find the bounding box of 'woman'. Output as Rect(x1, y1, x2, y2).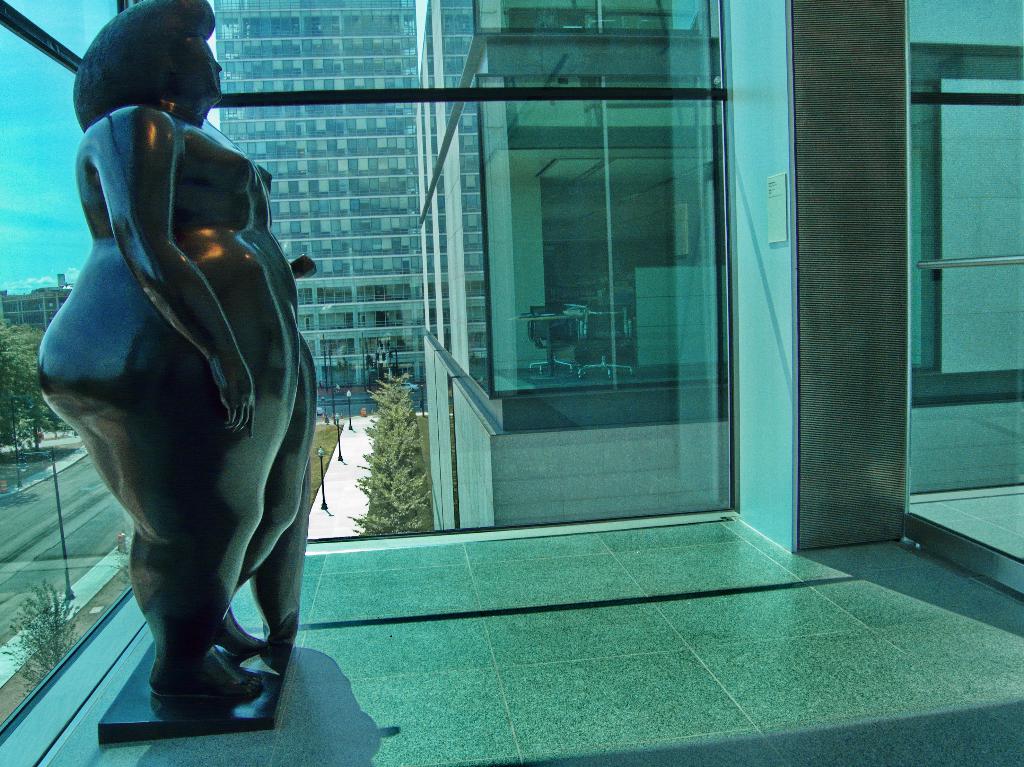
Rect(70, 13, 436, 749).
